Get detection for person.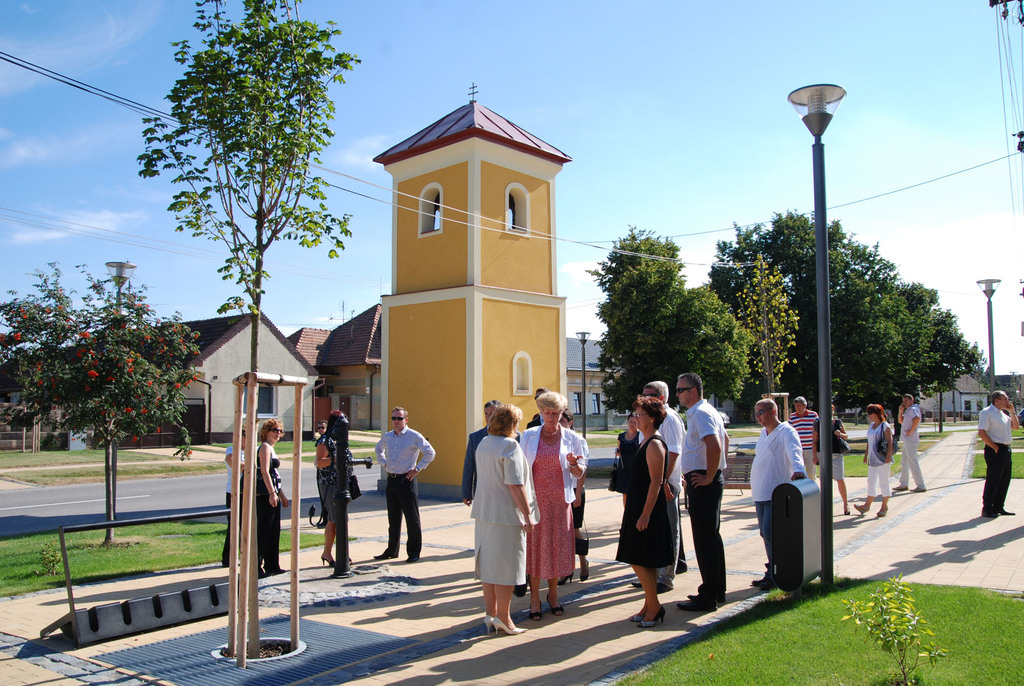
Detection: (left=975, top=389, right=1021, bottom=516).
